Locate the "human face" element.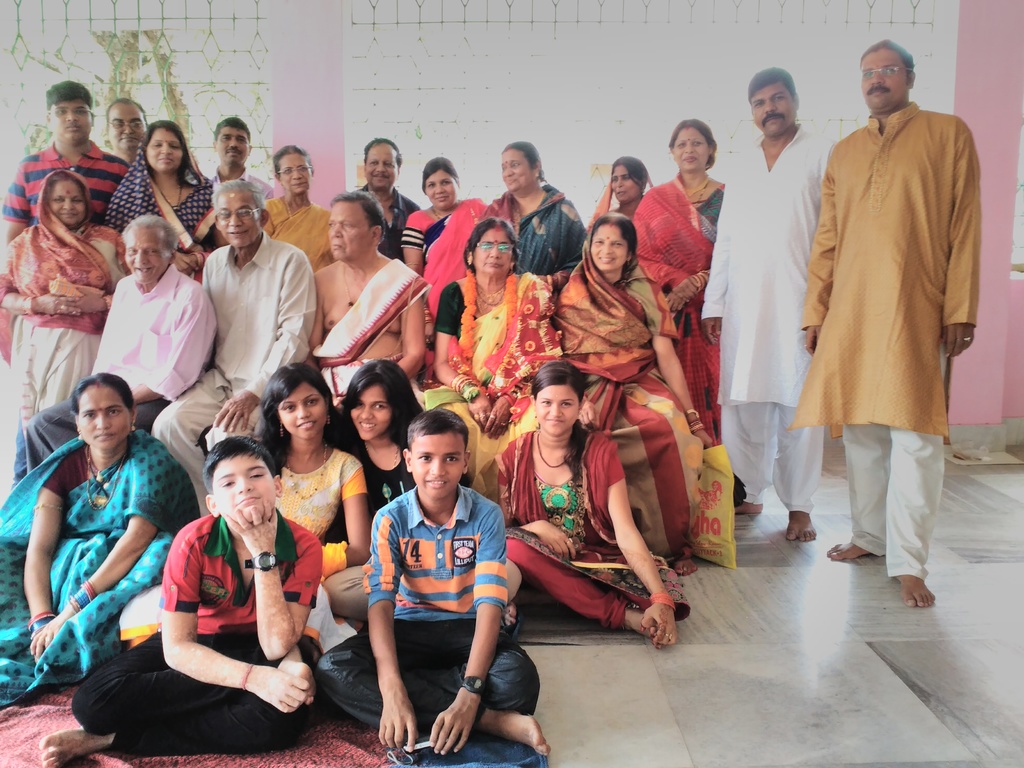
Element bbox: bbox=[537, 385, 578, 435].
